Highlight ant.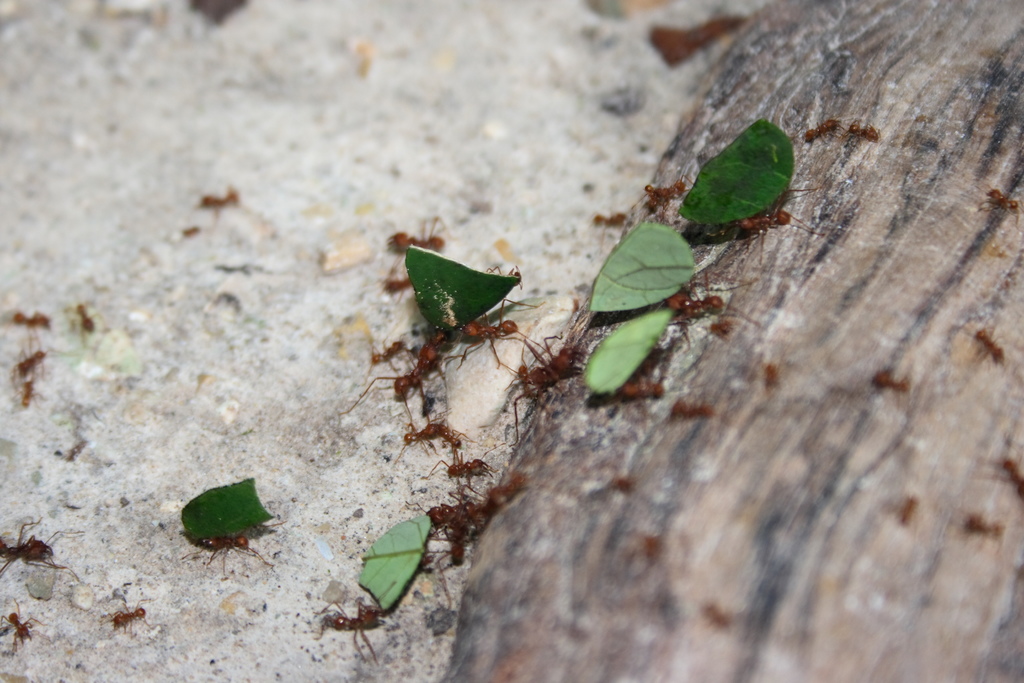
Highlighted region: {"x1": 193, "y1": 178, "x2": 255, "y2": 231}.
